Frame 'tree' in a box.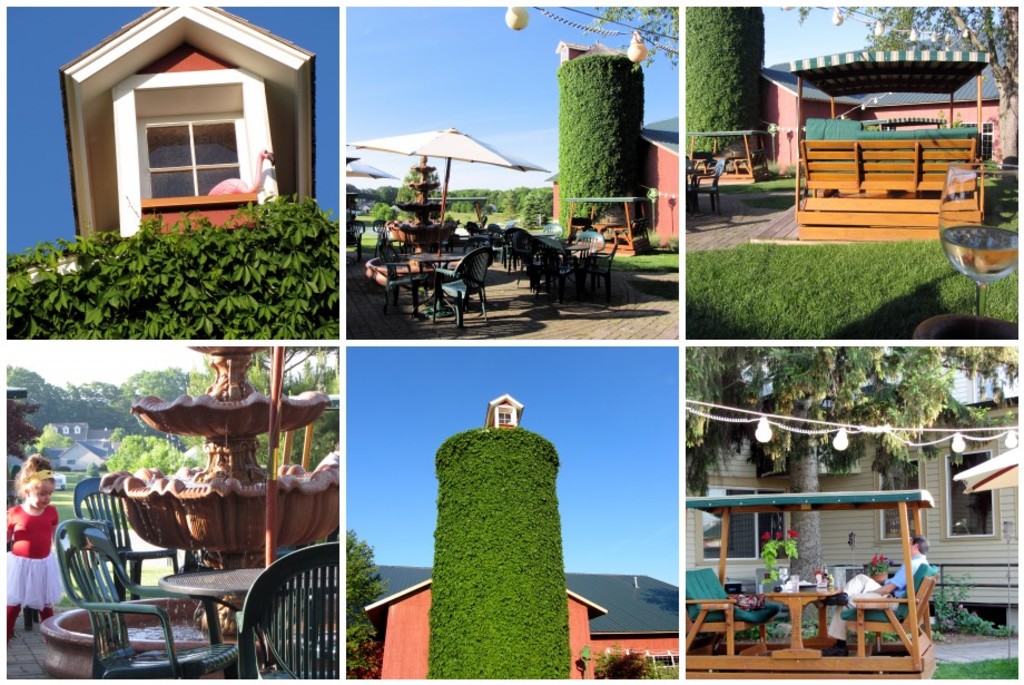
bbox=(252, 359, 346, 469).
